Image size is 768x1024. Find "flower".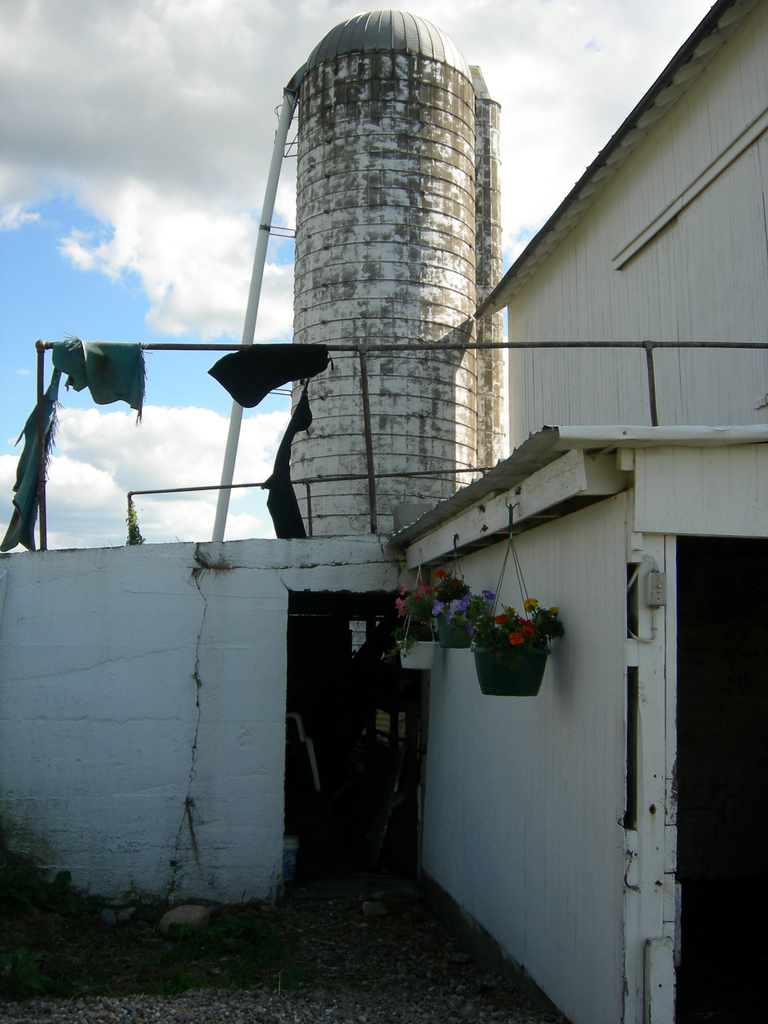
<region>431, 602, 448, 616</region>.
